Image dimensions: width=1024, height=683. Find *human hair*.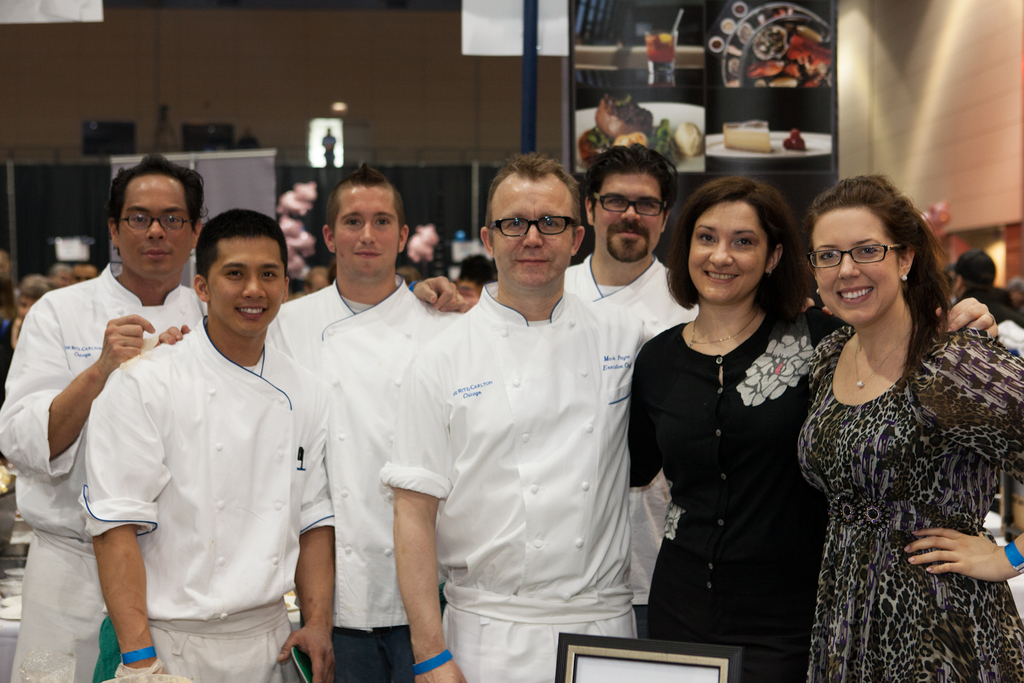
BBox(198, 209, 292, 275).
